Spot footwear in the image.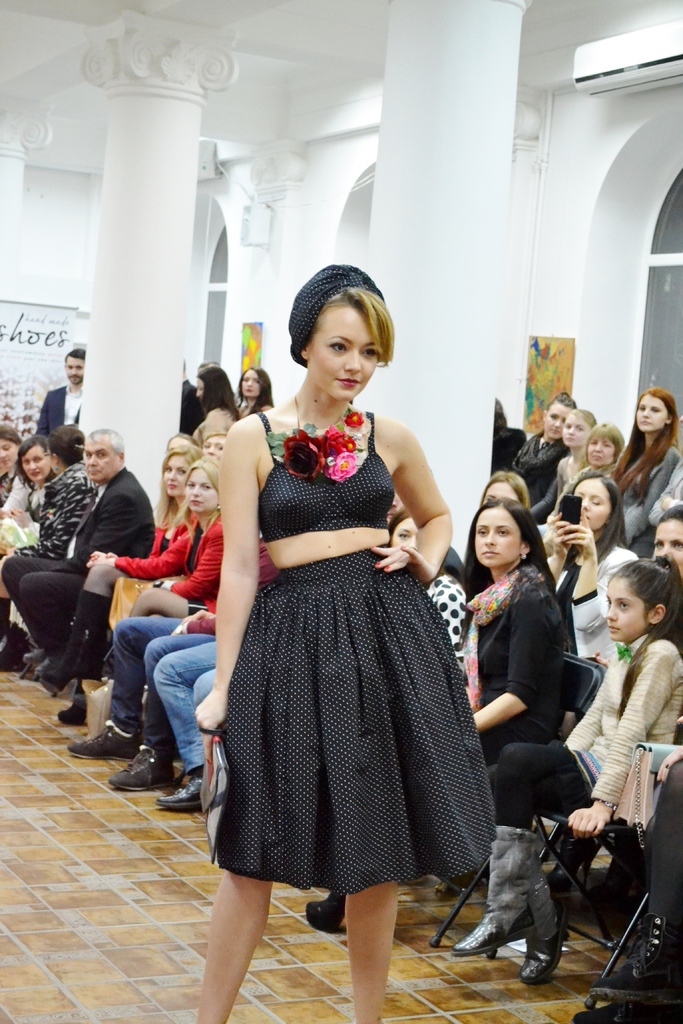
footwear found at bbox=[447, 913, 532, 958].
